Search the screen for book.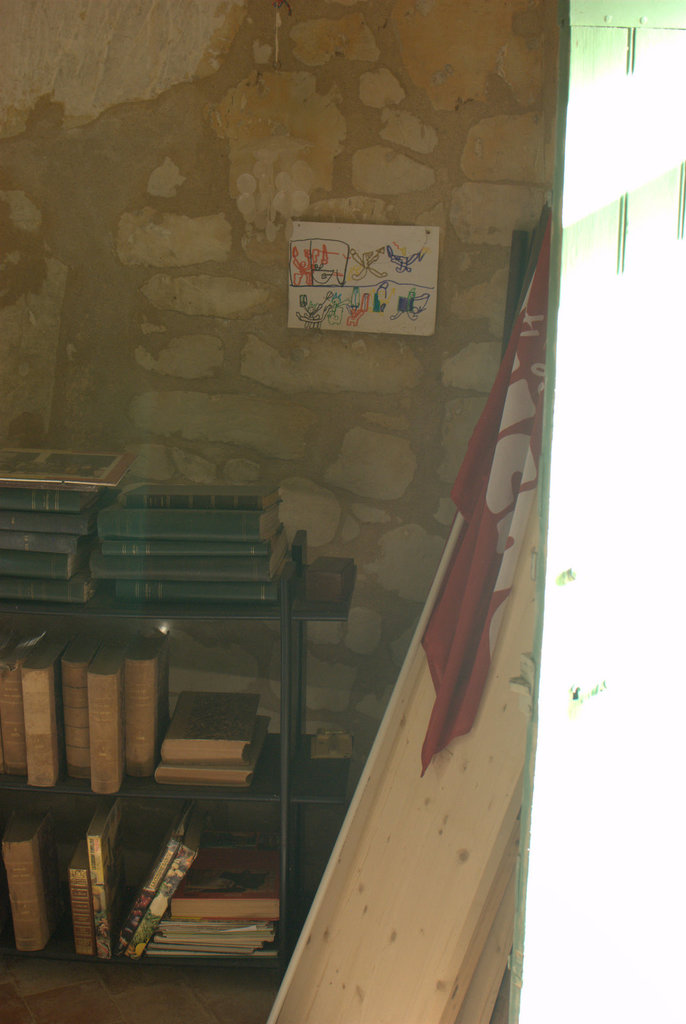
Found at (x1=97, y1=504, x2=291, y2=541).
